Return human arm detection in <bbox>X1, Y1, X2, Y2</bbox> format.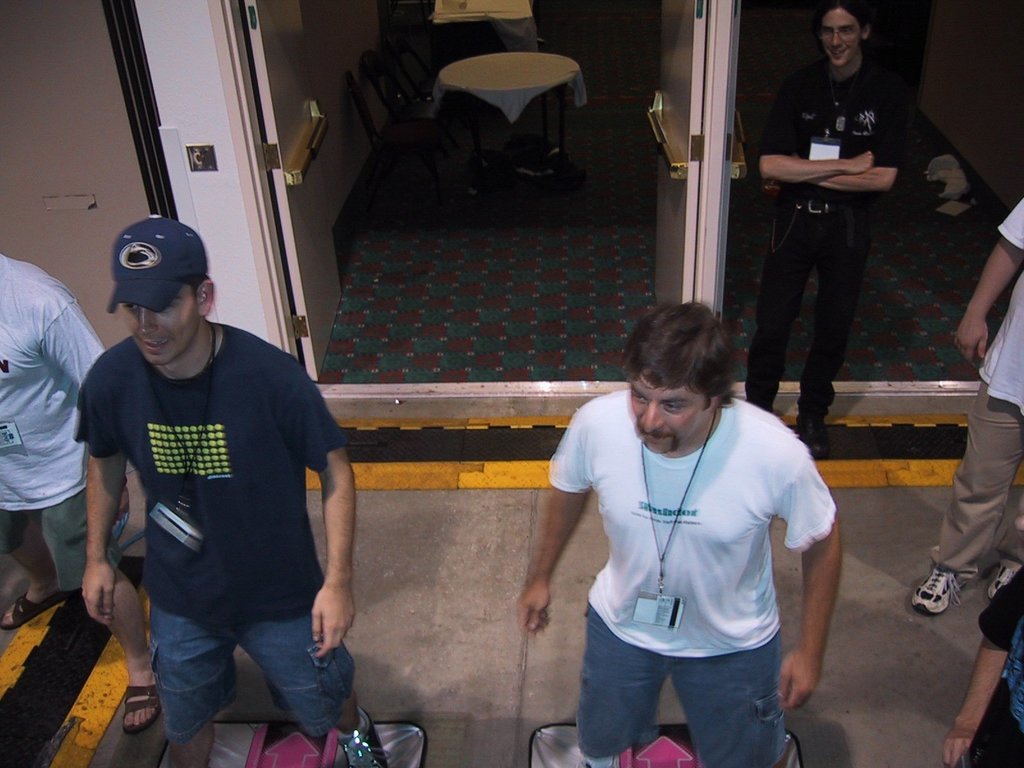
<bbox>42, 278, 113, 399</bbox>.
